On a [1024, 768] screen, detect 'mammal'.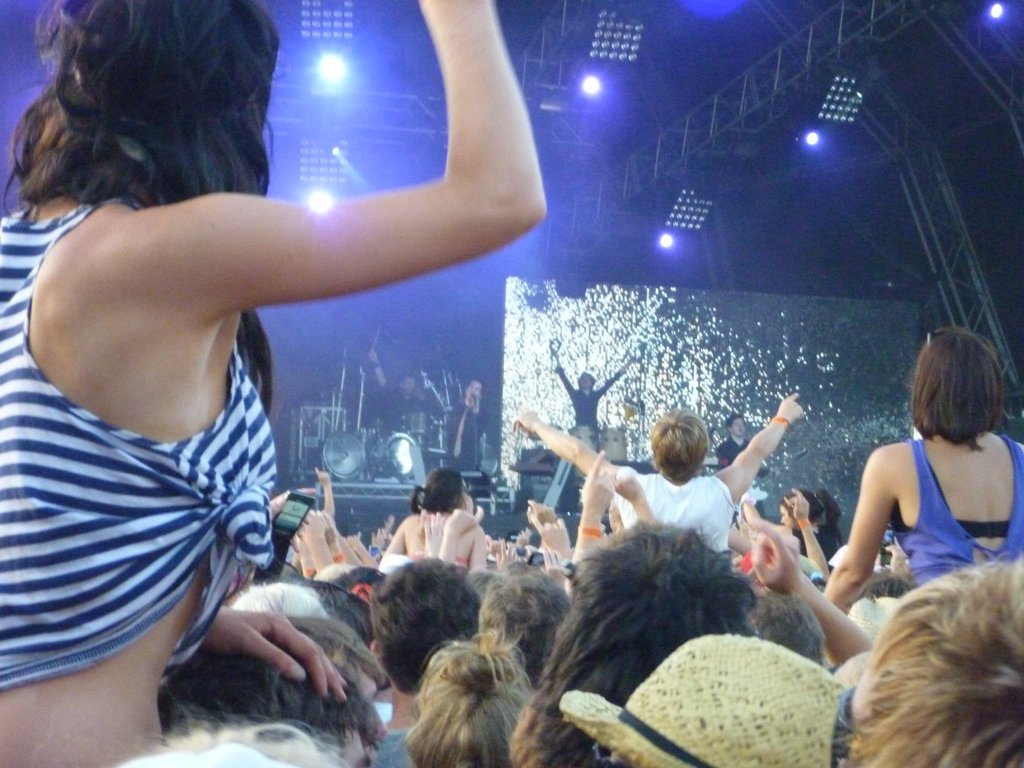
(0, 0, 550, 767).
